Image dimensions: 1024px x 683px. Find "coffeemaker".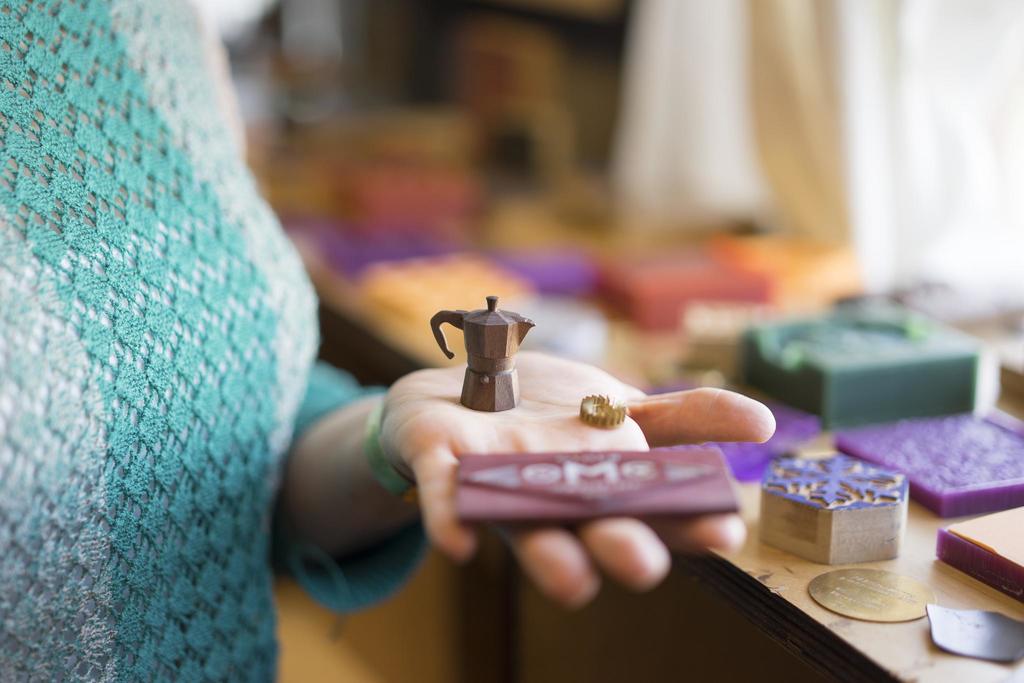
(429, 291, 536, 415).
